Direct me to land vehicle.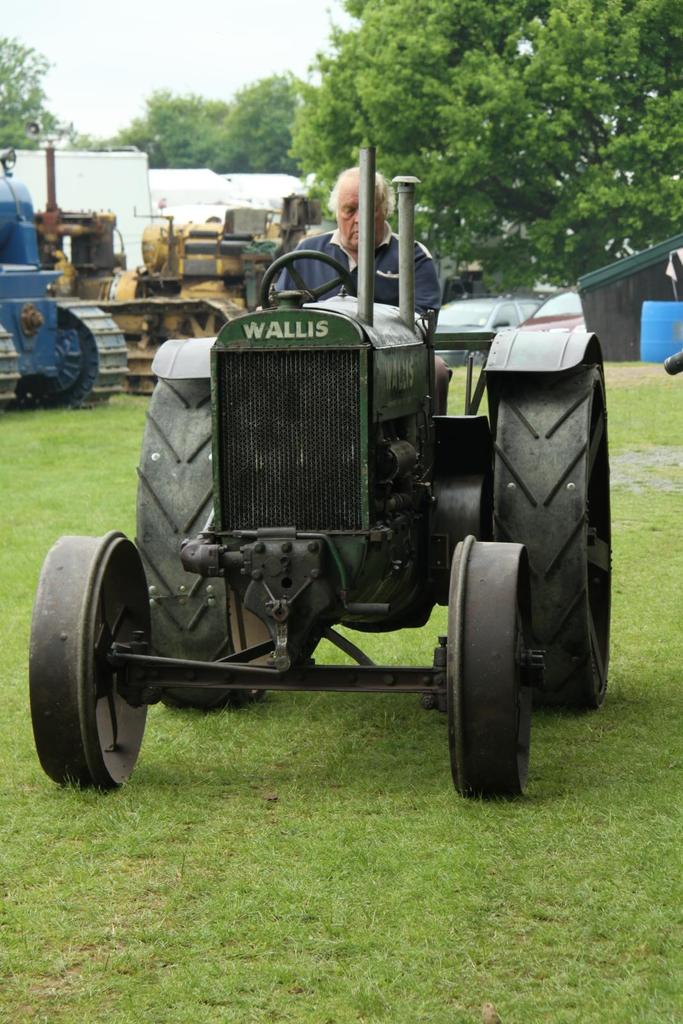
Direction: rect(80, 217, 615, 829).
